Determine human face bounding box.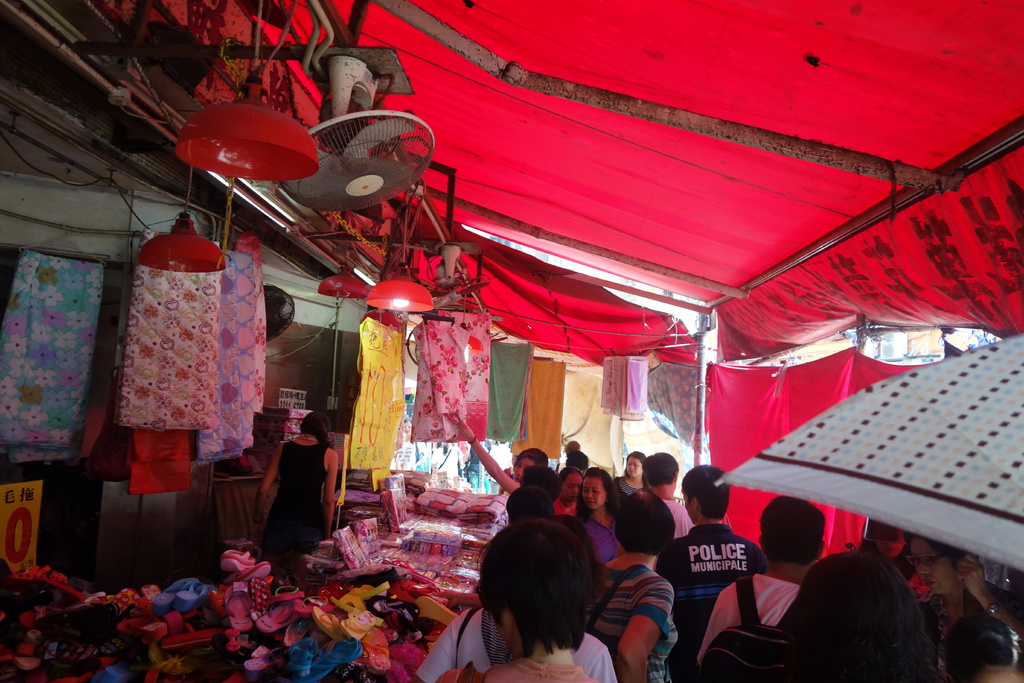
Determined: crop(584, 481, 606, 512).
